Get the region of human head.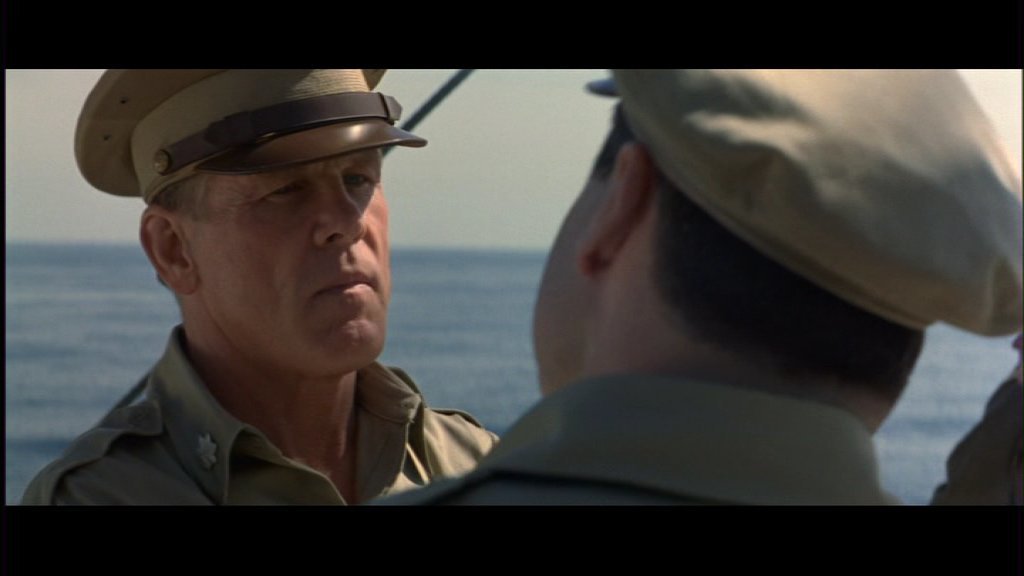
bbox(88, 54, 410, 350).
